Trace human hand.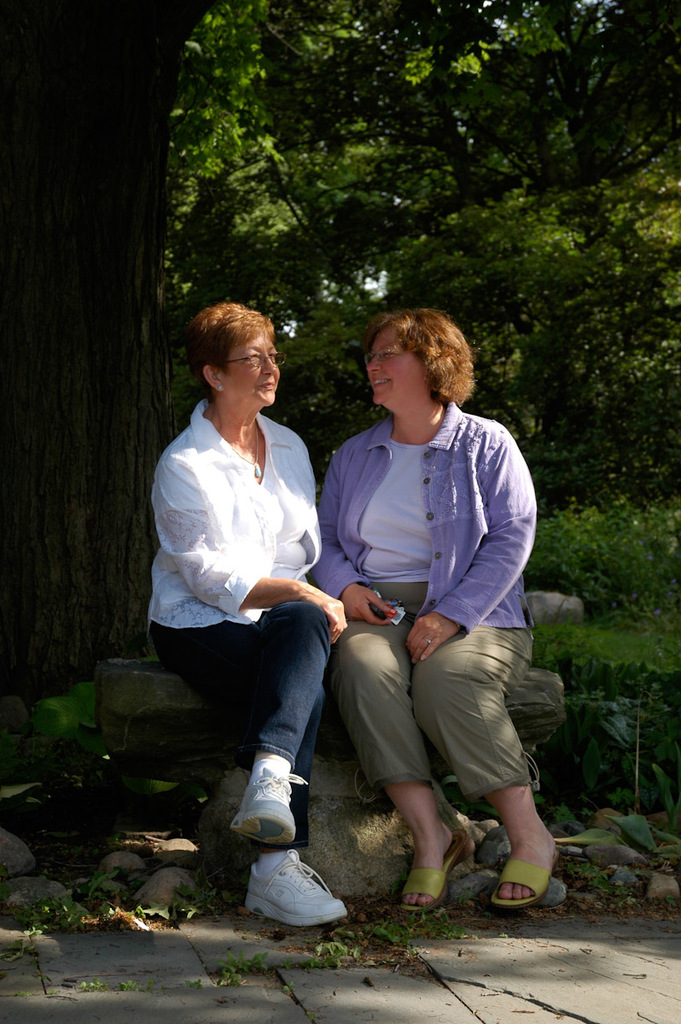
Traced to rect(402, 610, 458, 666).
